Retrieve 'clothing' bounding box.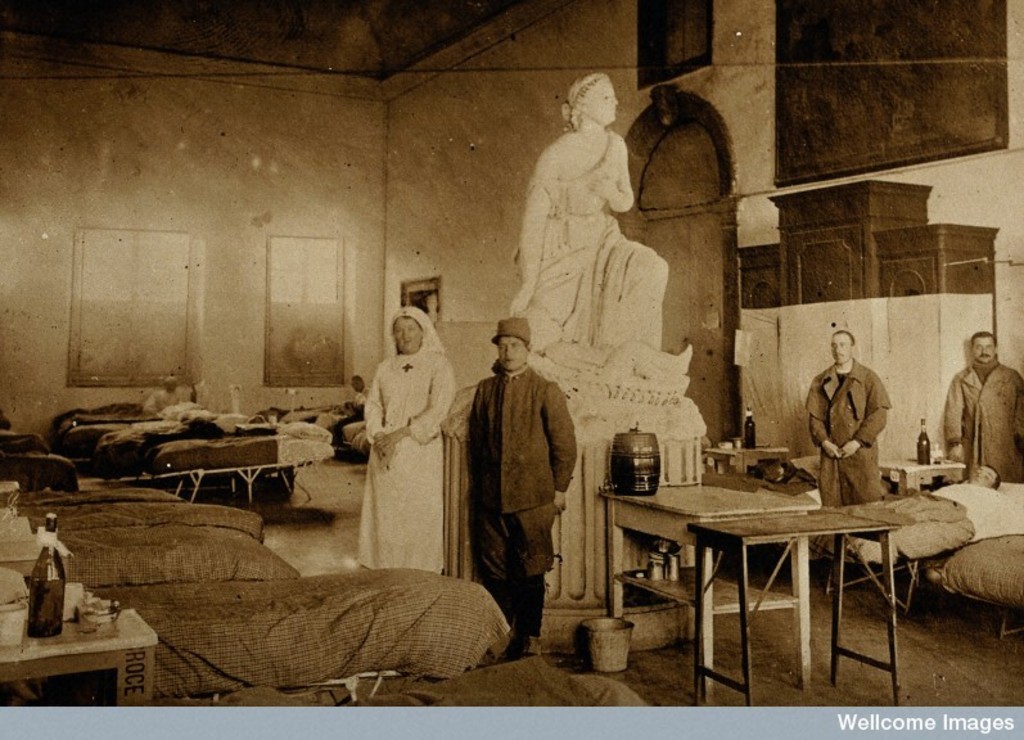
Bounding box: select_region(938, 356, 1023, 482).
